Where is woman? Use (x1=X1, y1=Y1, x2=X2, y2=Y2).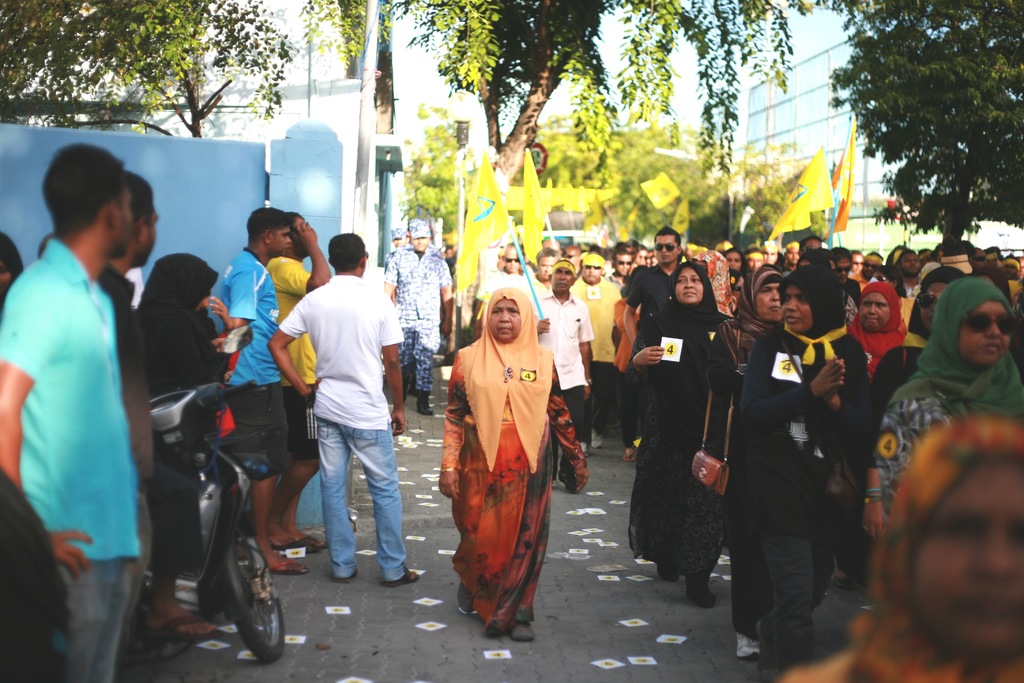
(x1=866, y1=279, x2=1023, y2=542).
